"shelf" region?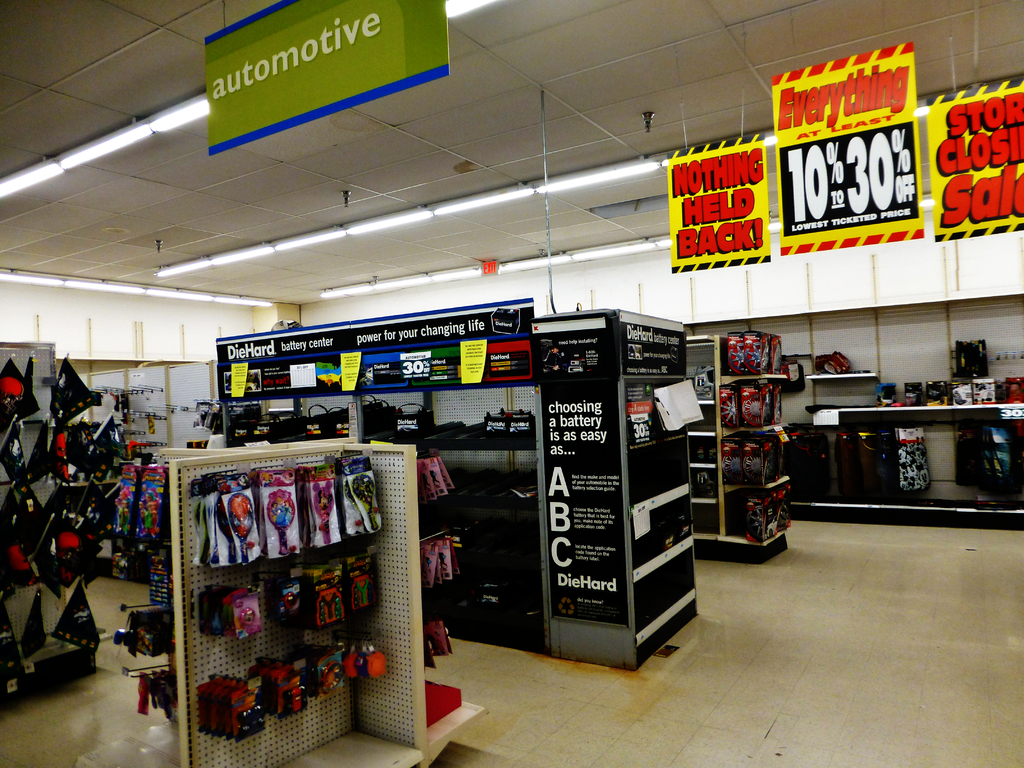
(x1=684, y1=336, x2=723, y2=543)
